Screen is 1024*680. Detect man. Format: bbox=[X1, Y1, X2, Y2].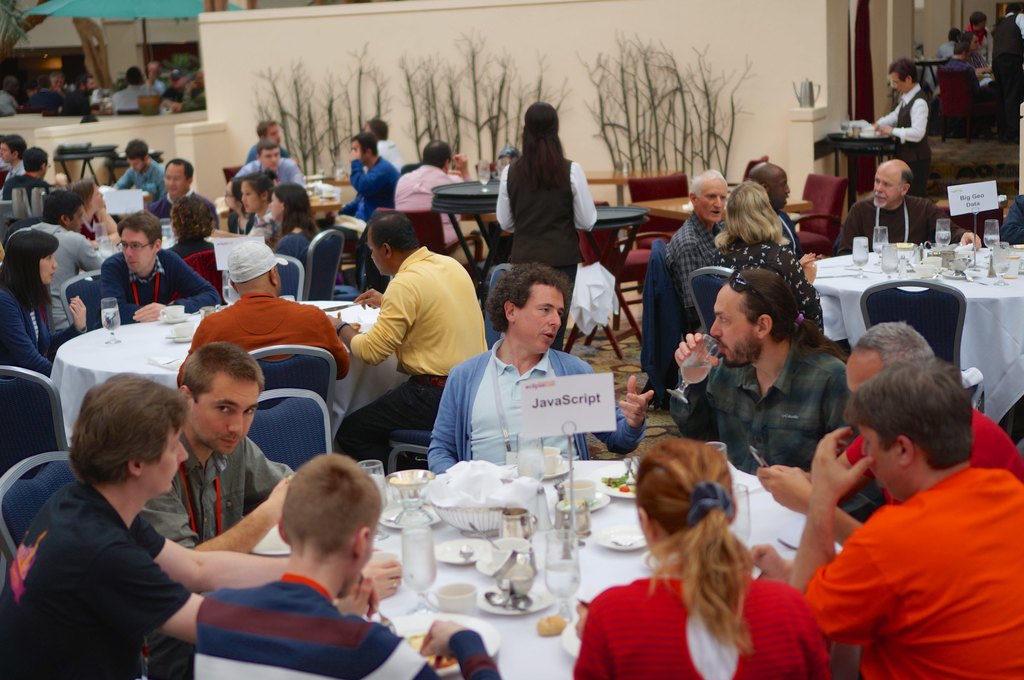
bbox=[197, 450, 499, 679].
